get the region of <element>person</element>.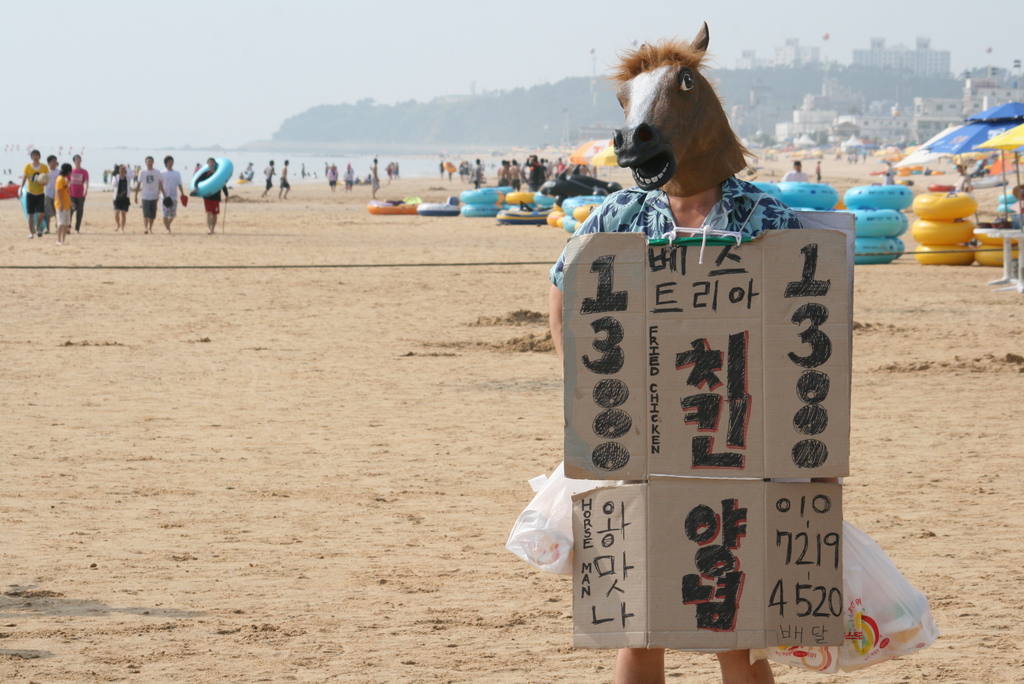
rect(548, 23, 823, 683).
